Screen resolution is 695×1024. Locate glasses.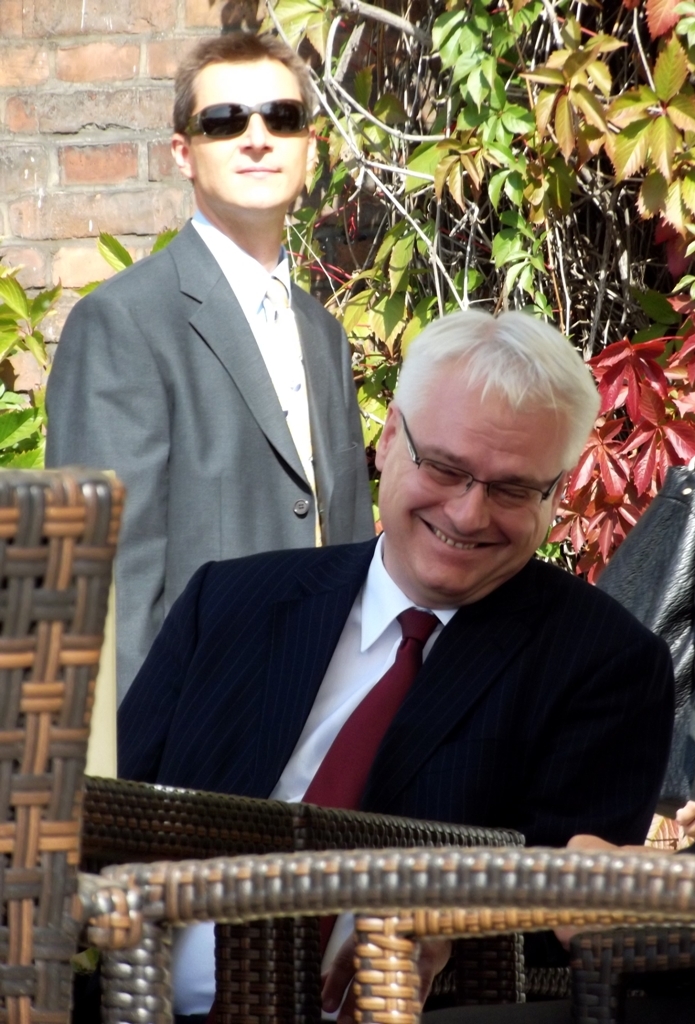
locate(398, 410, 568, 514).
